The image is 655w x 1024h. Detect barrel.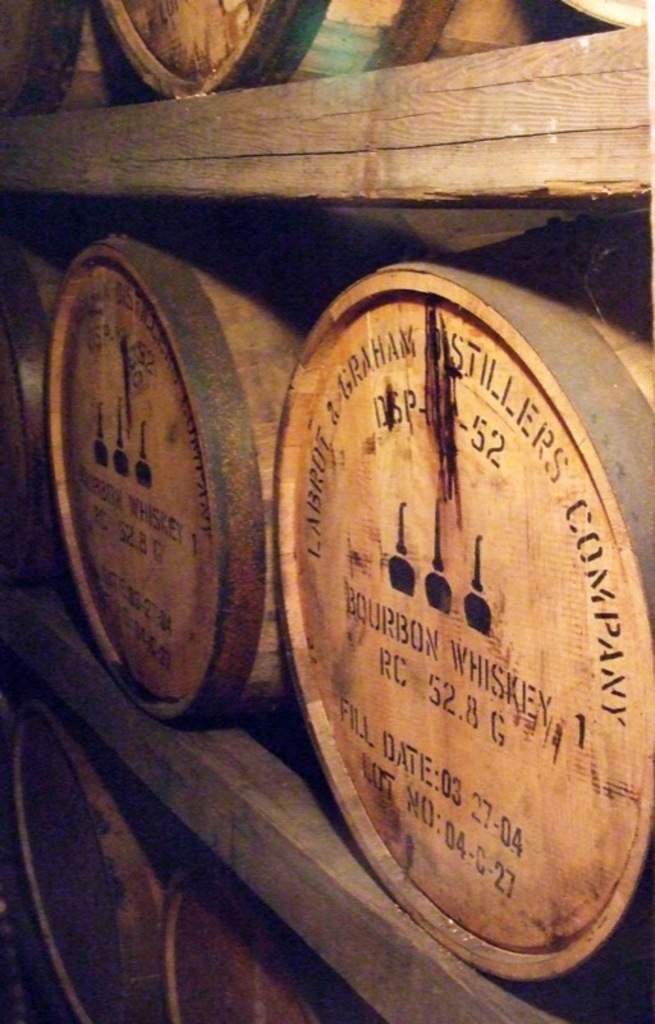
Detection: {"x1": 92, "y1": 0, "x2": 563, "y2": 137}.
